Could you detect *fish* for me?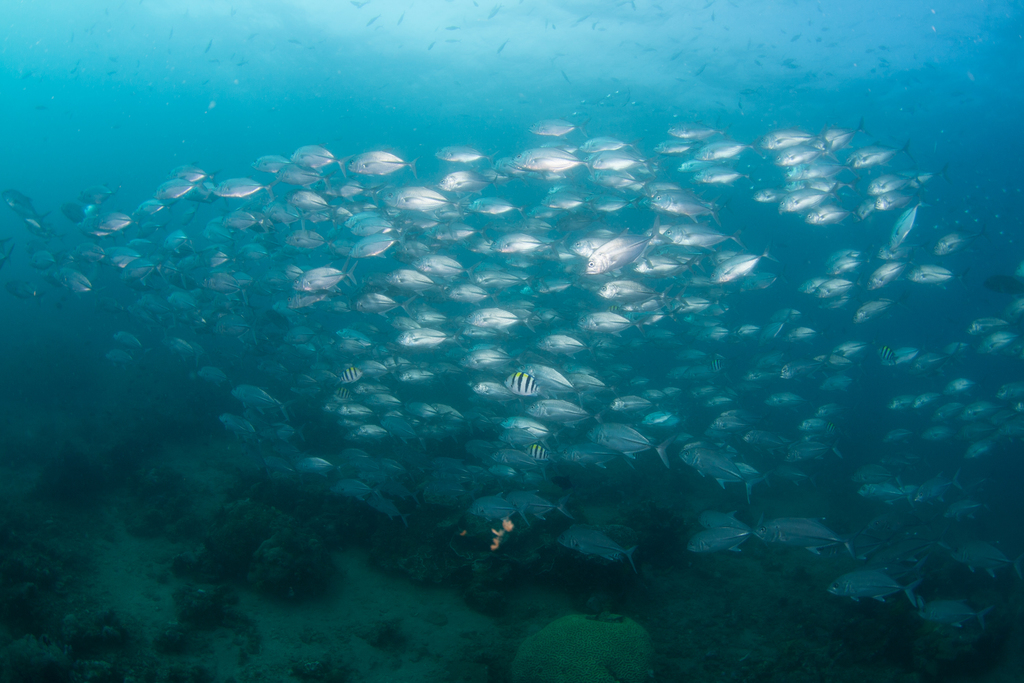
Detection result: <region>908, 386, 945, 411</region>.
